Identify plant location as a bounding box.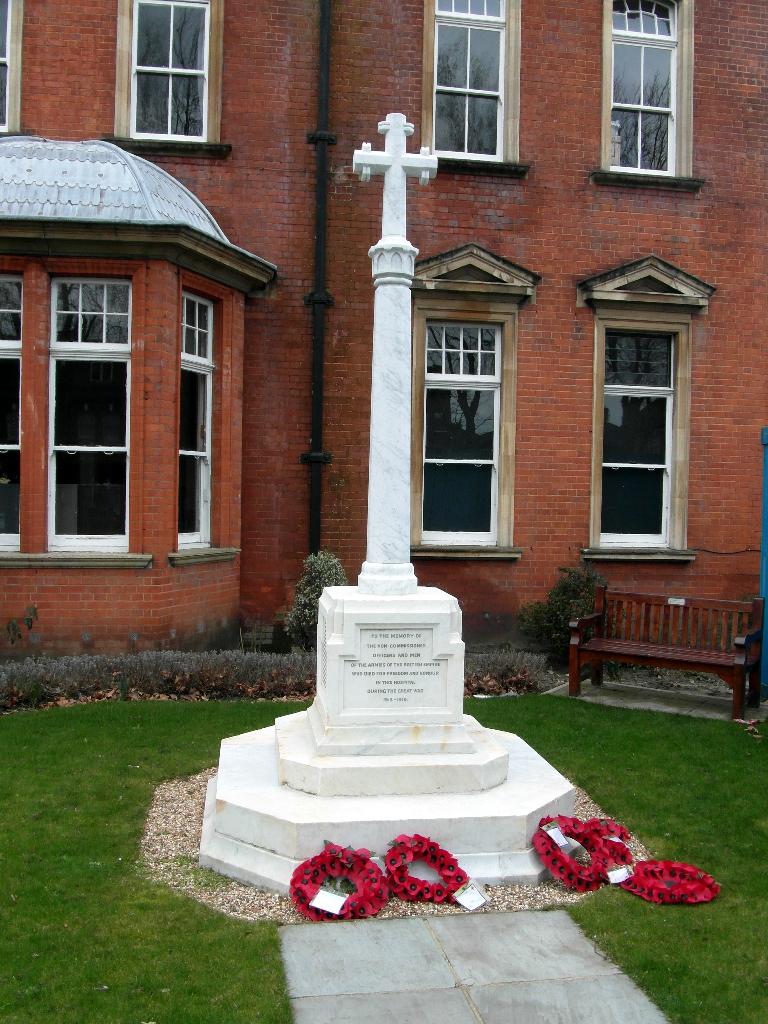
(282, 548, 348, 643).
